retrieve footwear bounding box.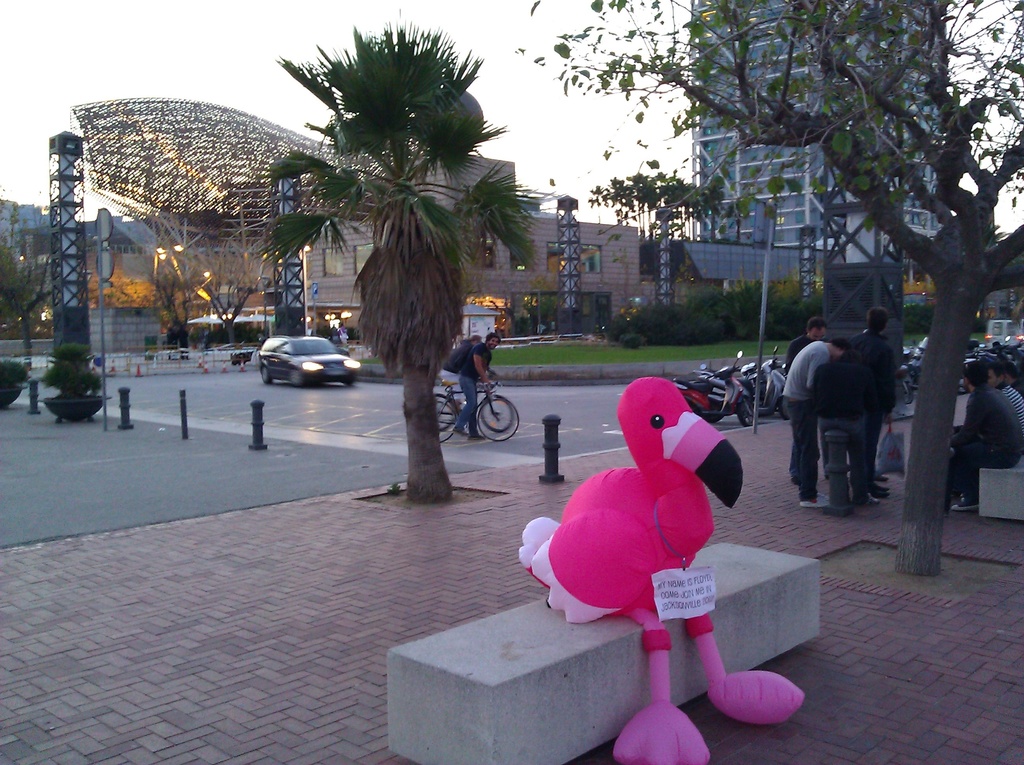
Bounding box: rect(454, 427, 470, 439).
